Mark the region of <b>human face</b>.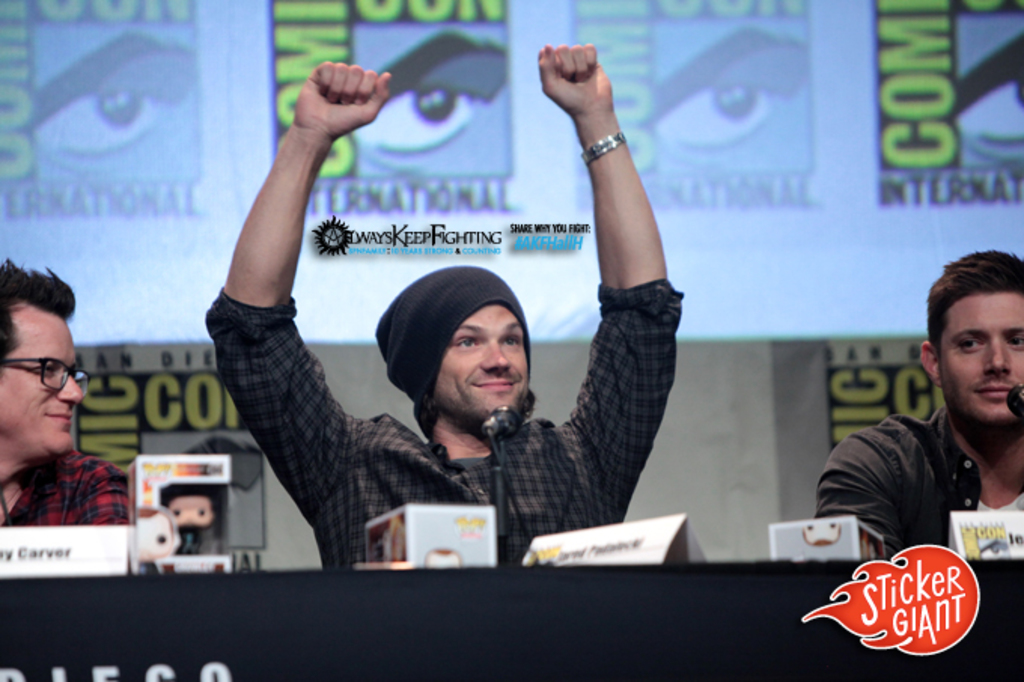
Region: [943, 298, 1022, 431].
